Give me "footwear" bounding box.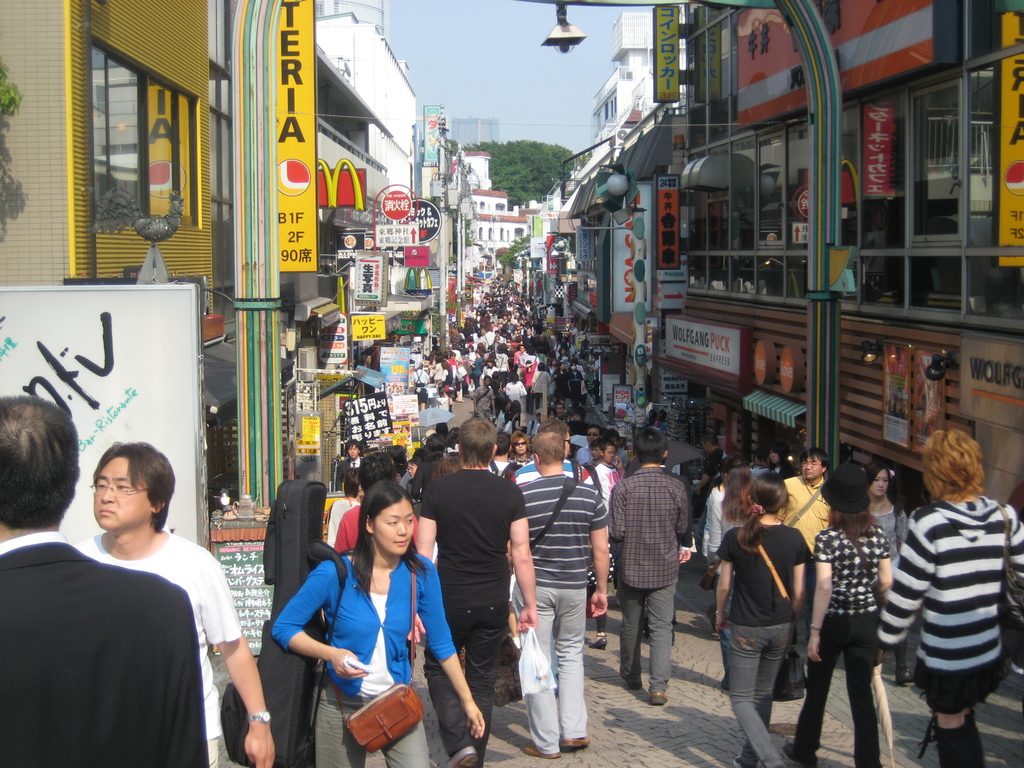
783, 739, 815, 767.
